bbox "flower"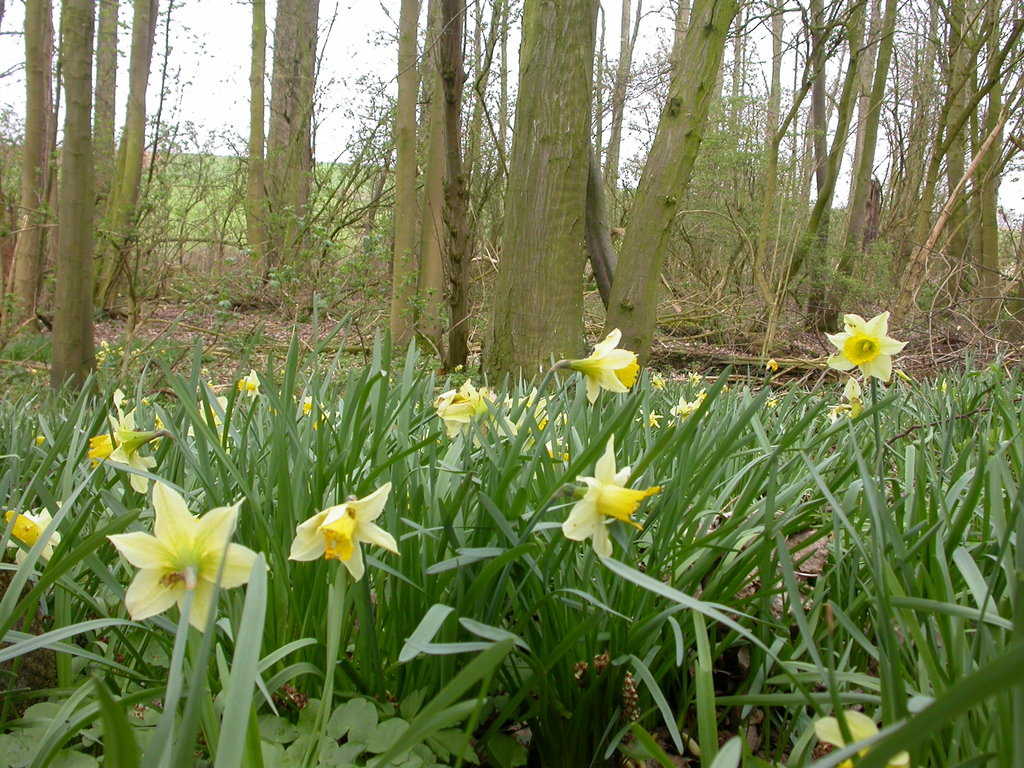
{"left": 0, "top": 498, "right": 64, "bottom": 569}
